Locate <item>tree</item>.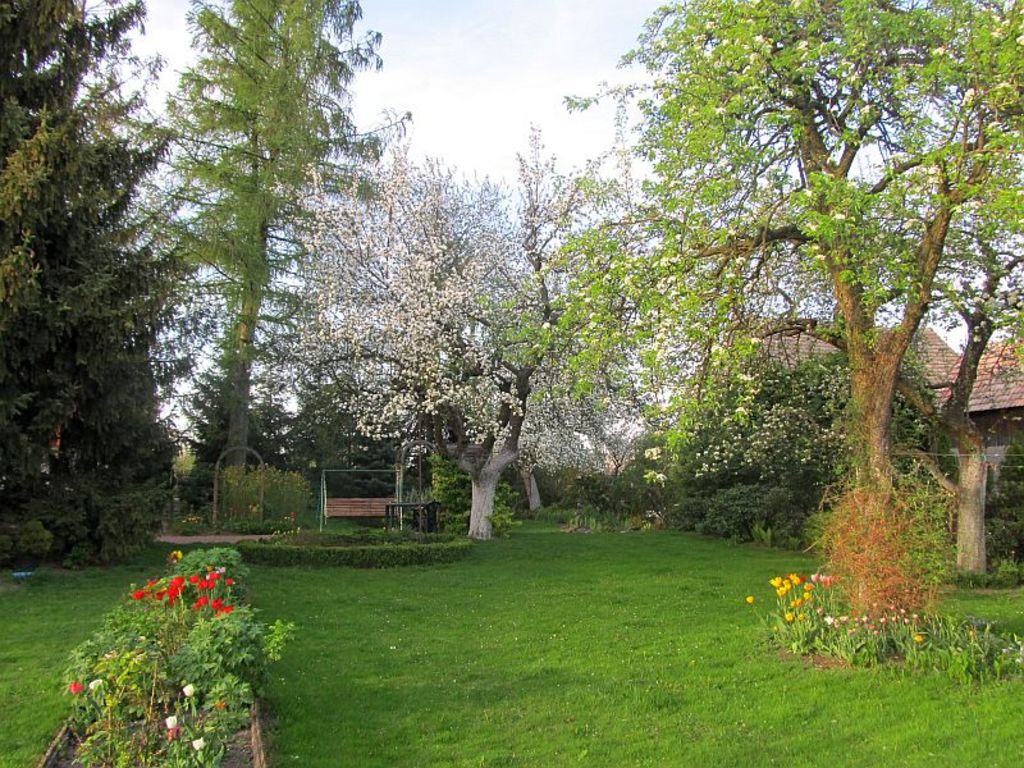
Bounding box: 283/118/658/544.
